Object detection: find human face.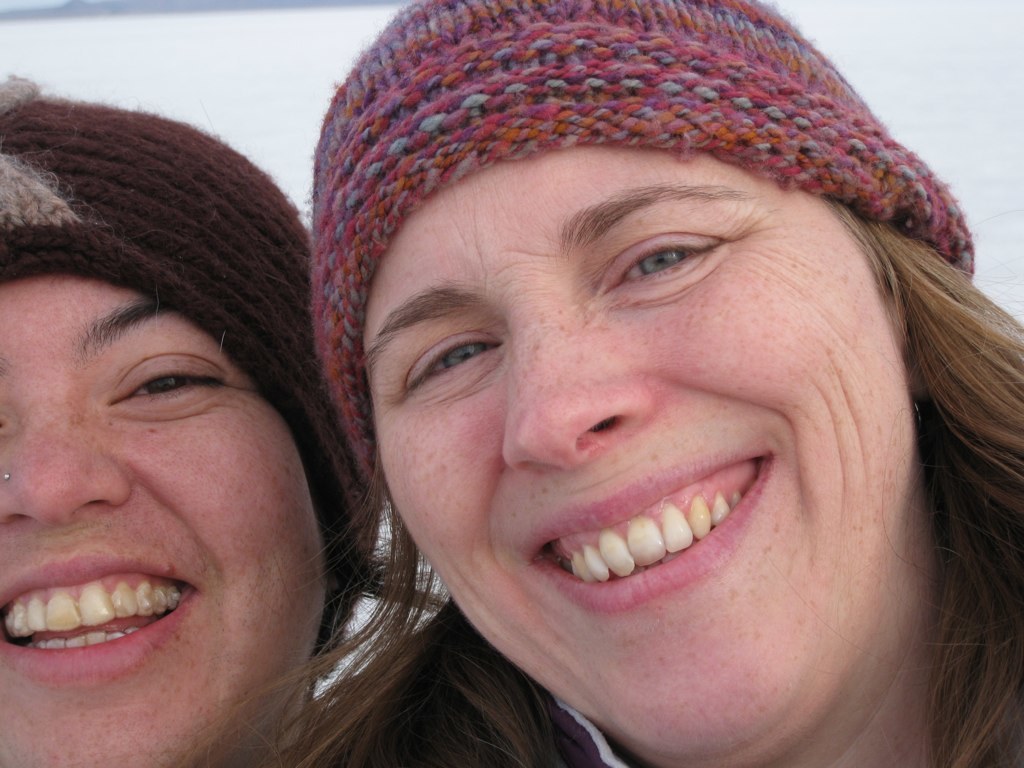
pyautogui.locateOnScreen(358, 148, 917, 754).
